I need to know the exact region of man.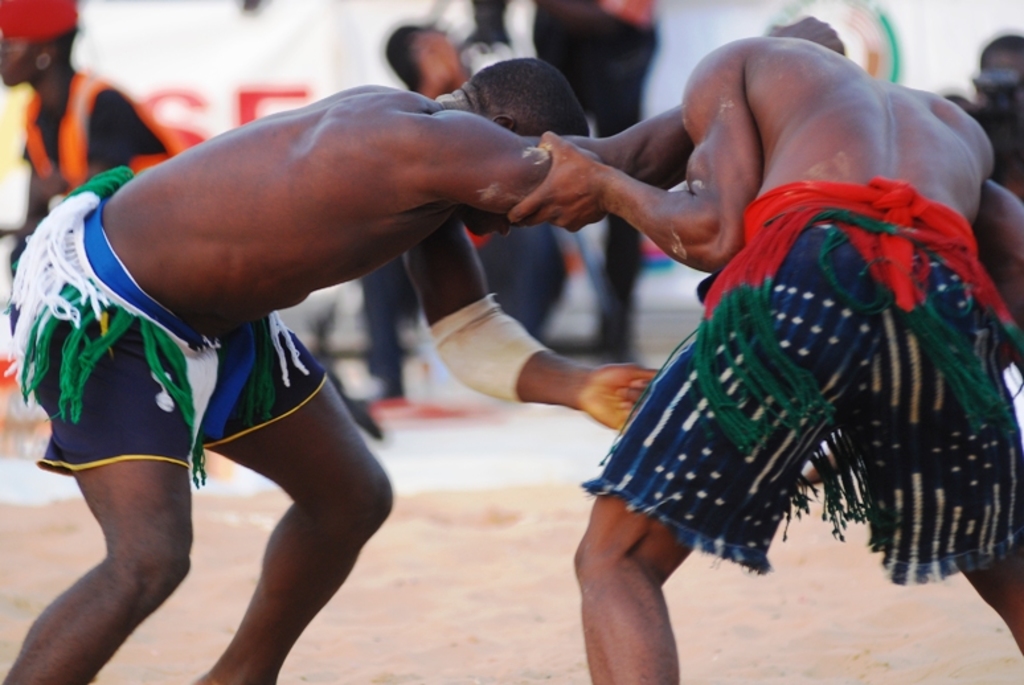
Region: Rect(0, 8, 851, 684).
